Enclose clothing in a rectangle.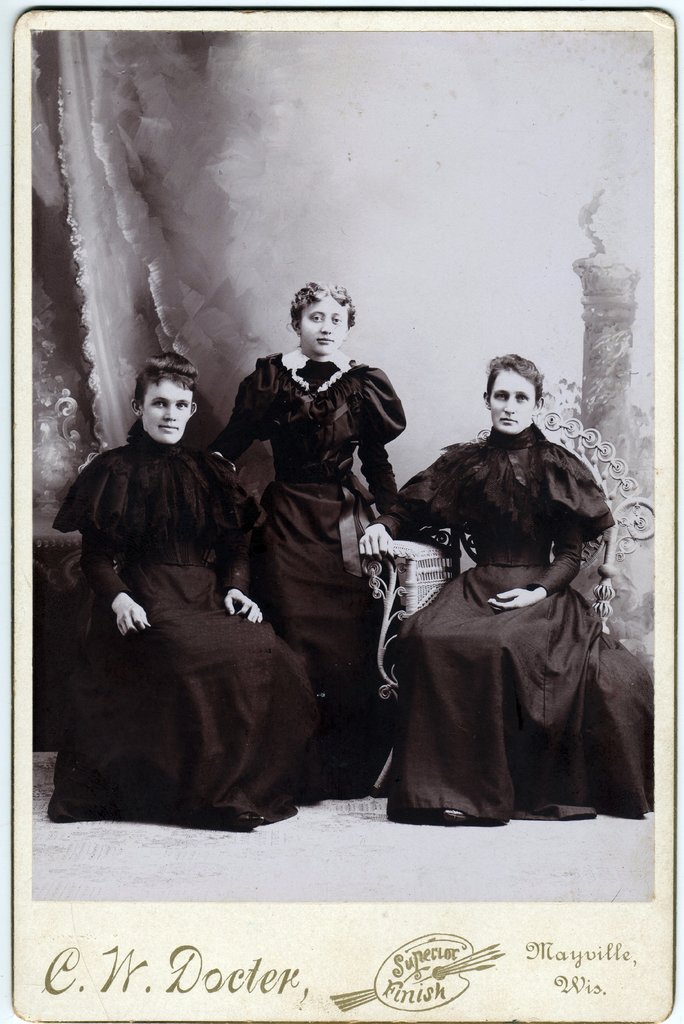
region(386, 402, 648, 836).
